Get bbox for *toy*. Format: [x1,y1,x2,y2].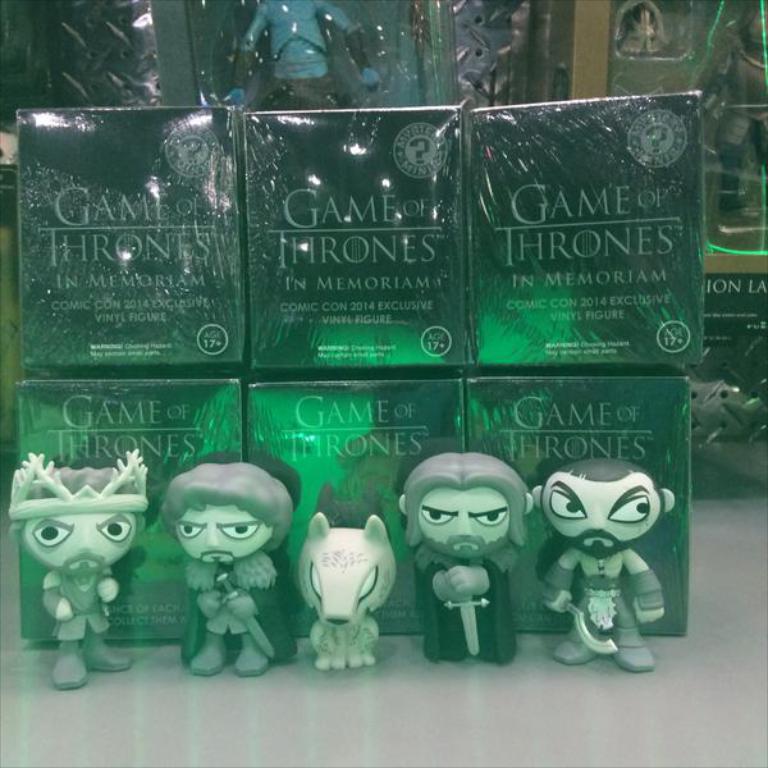
[234,0,376,110].
